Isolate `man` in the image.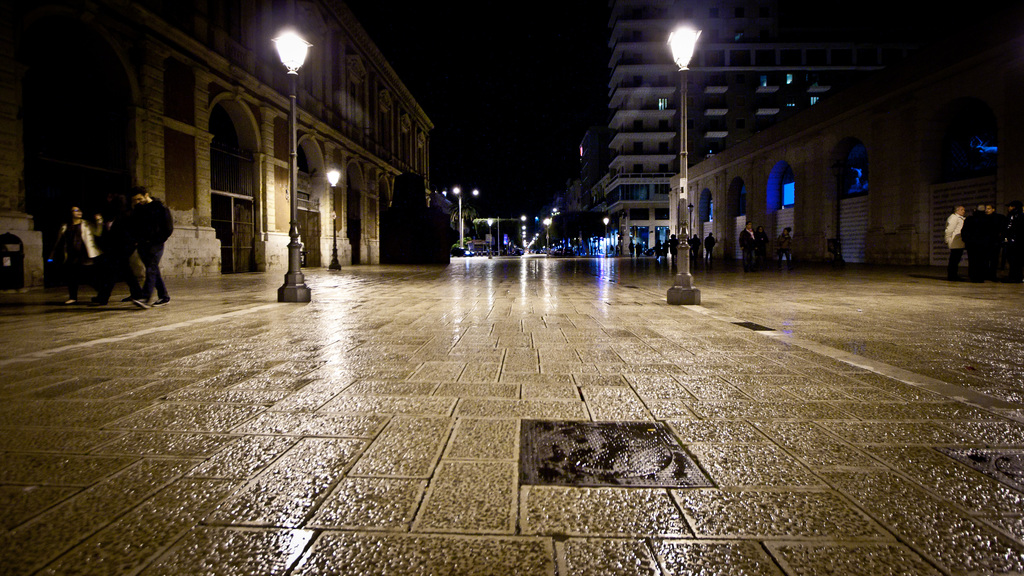
Isolated region: bbox(962, 203, 992, 278).
